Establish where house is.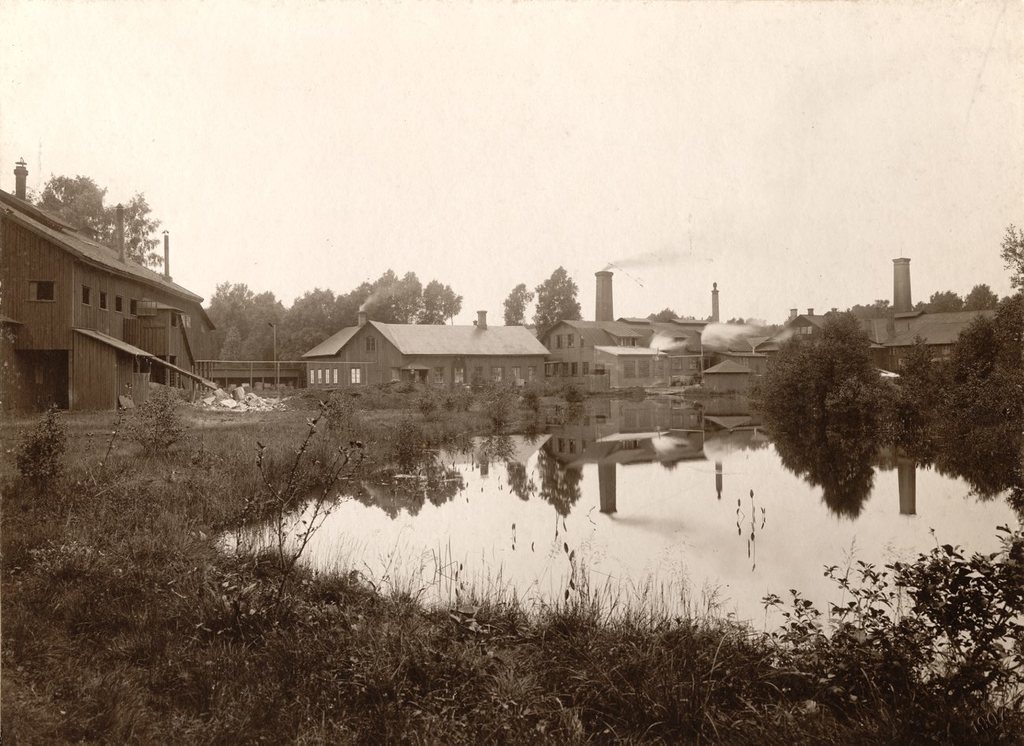
Established at [539,268,720,399].
